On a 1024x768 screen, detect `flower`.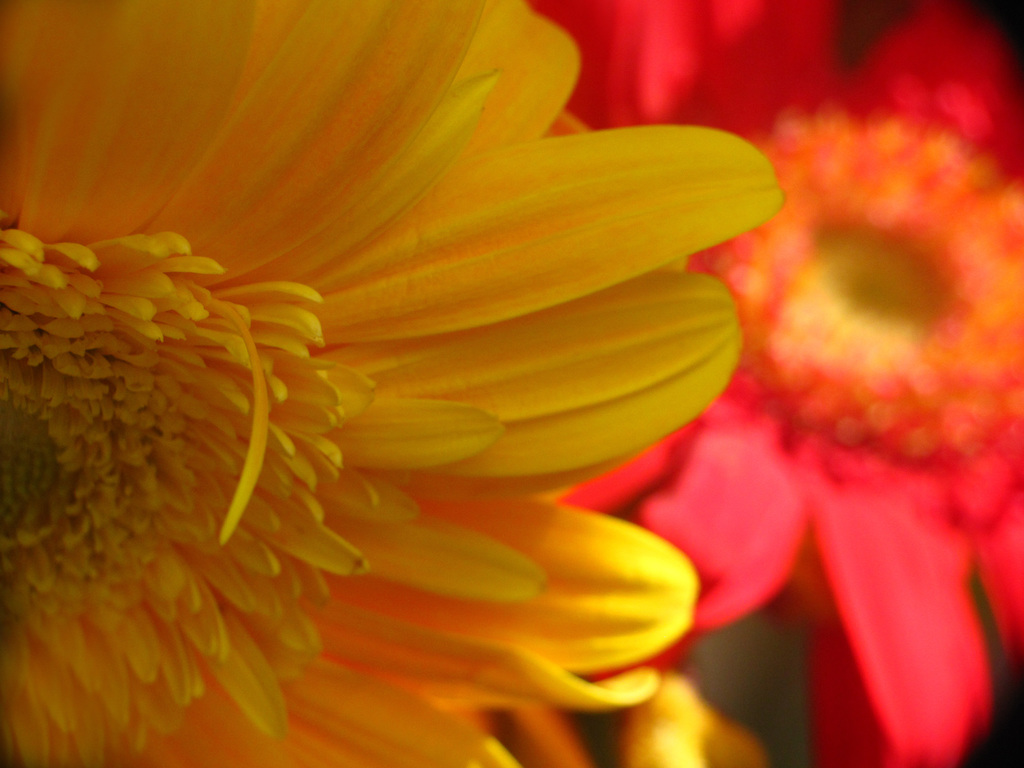
[left=543, top=0, right=1023, bottom=767].
